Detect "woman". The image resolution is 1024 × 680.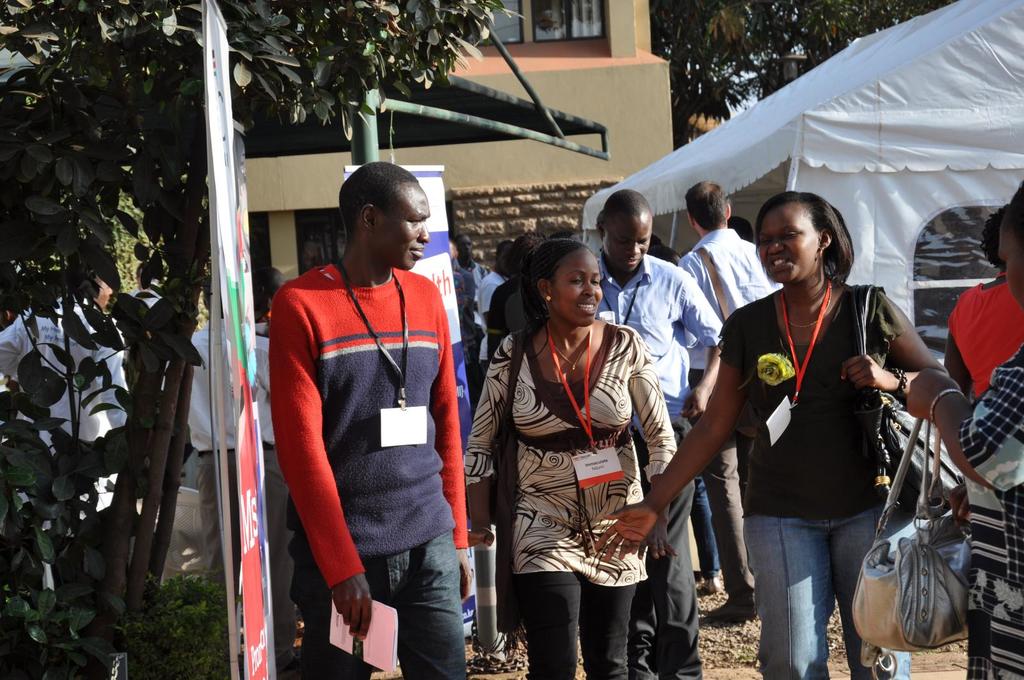
pyautogui.locateOnScreen(490, 215, 684, 679).
